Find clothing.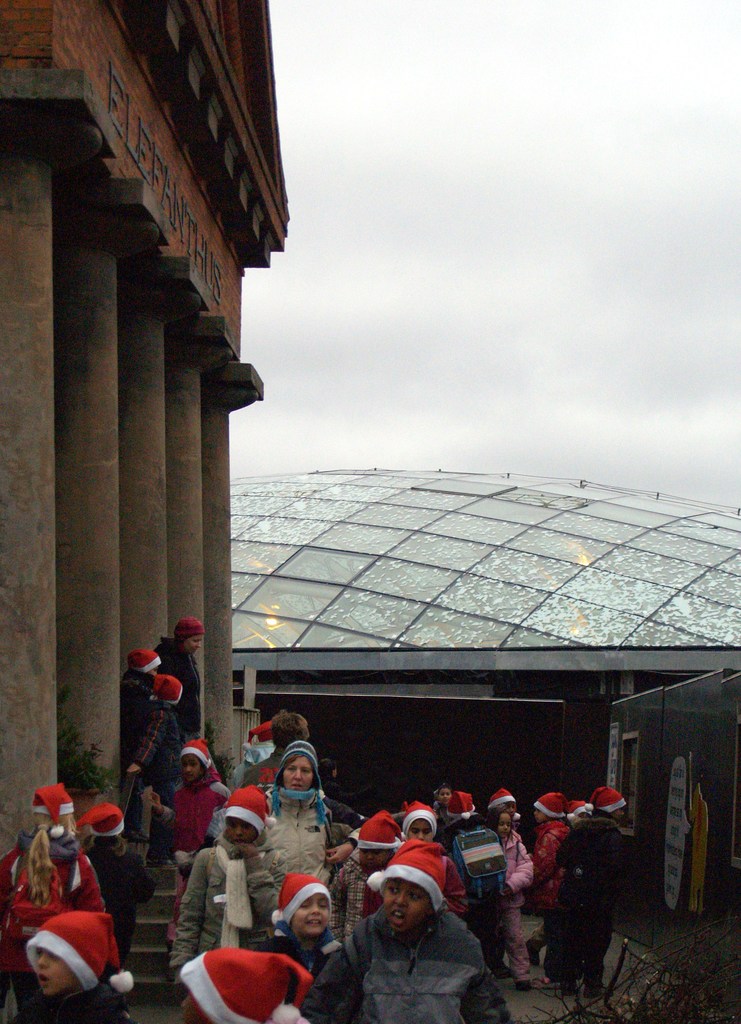
<region>266, 788, 339, 876</region>.
